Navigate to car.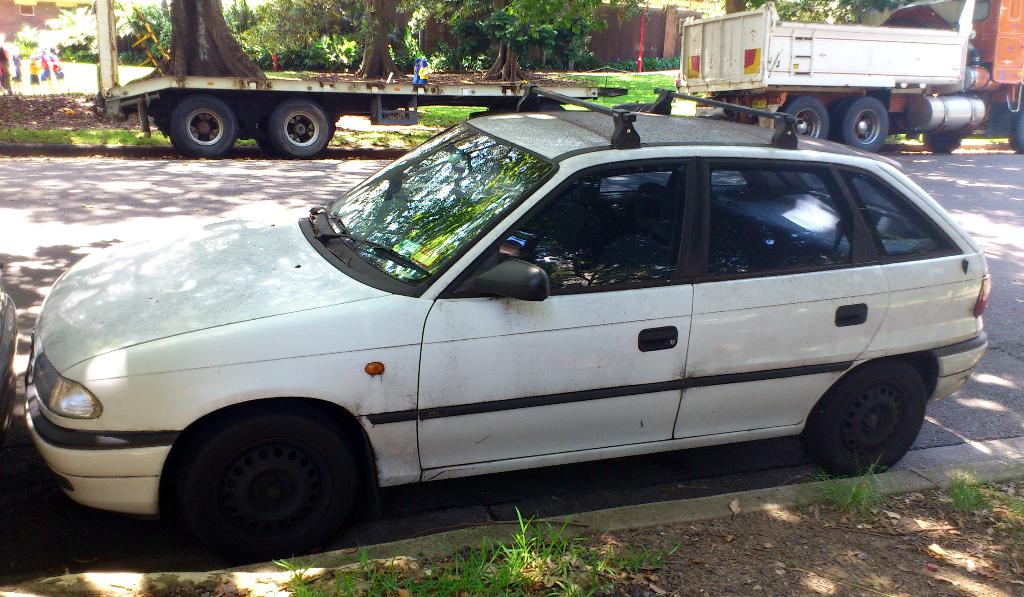
Navigation target: (20,121,1001,544).
